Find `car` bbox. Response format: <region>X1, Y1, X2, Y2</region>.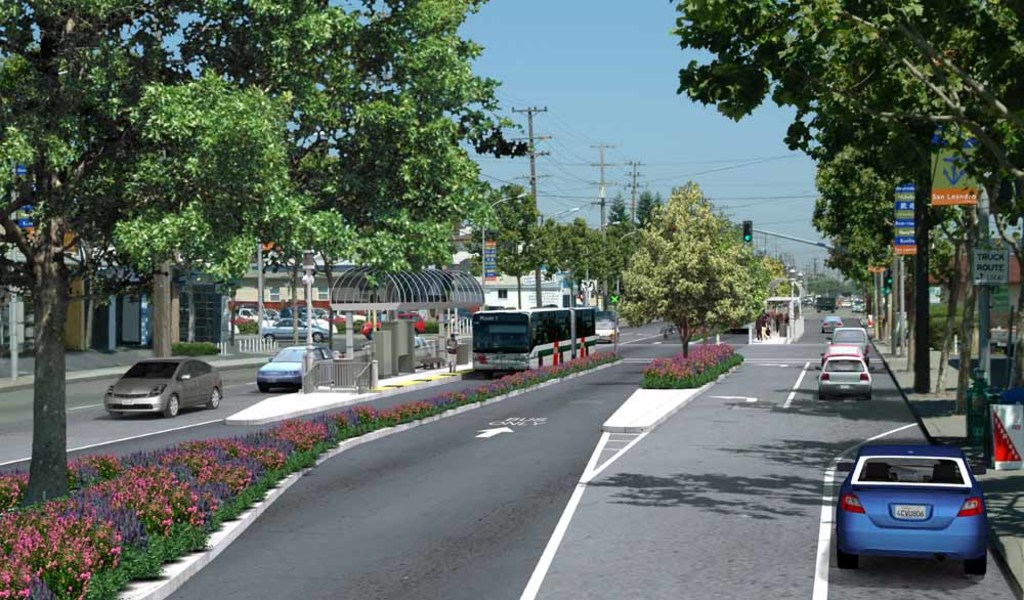
<region>102, 360, 226, 421</region>.
